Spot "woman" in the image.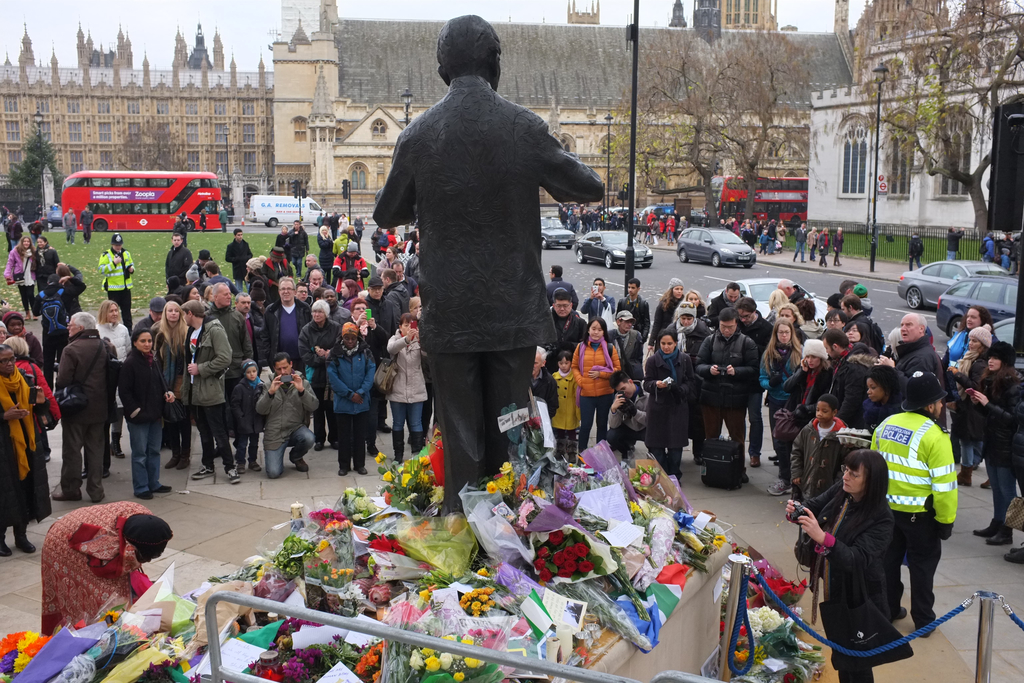
"woman" found at {"left": 754, "top": 319, "right": 803, "bottom": 502}.
